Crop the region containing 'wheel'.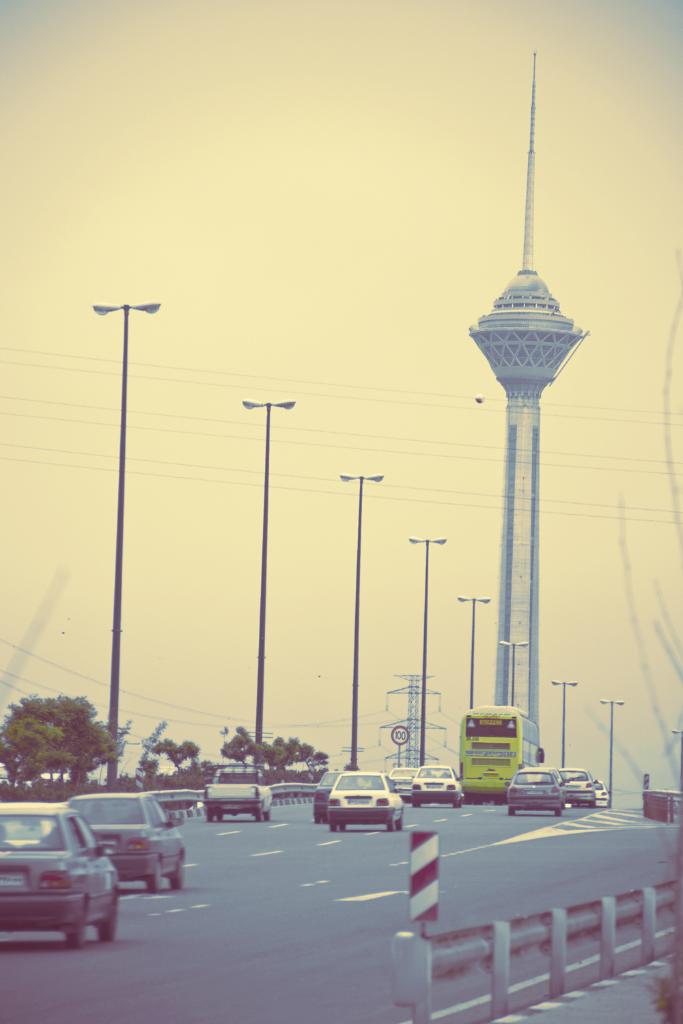
Crop region: detection(310, 813, 319, 824).
